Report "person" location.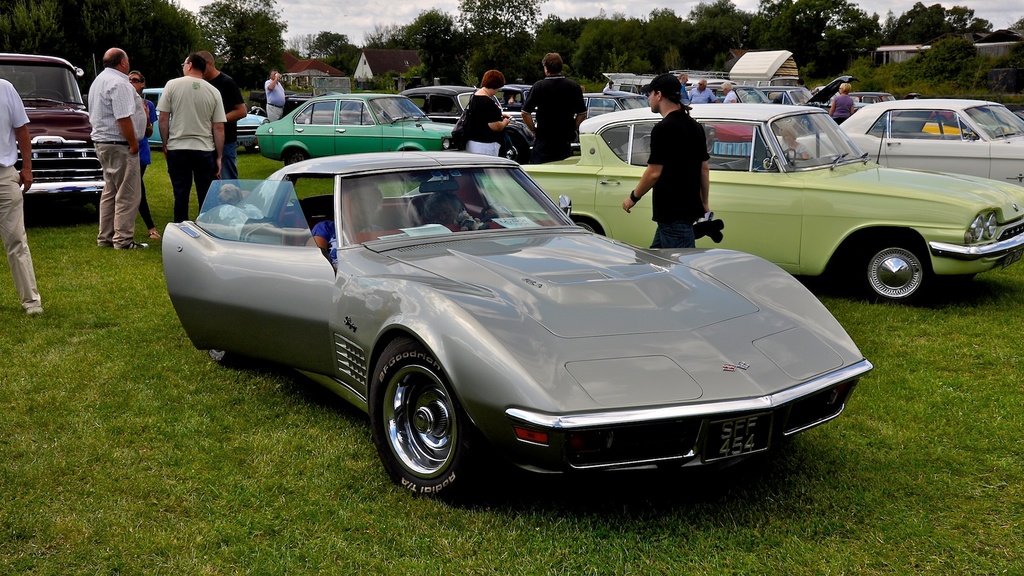
Report: x1=689 y1=79 x2=716 y2=107.
